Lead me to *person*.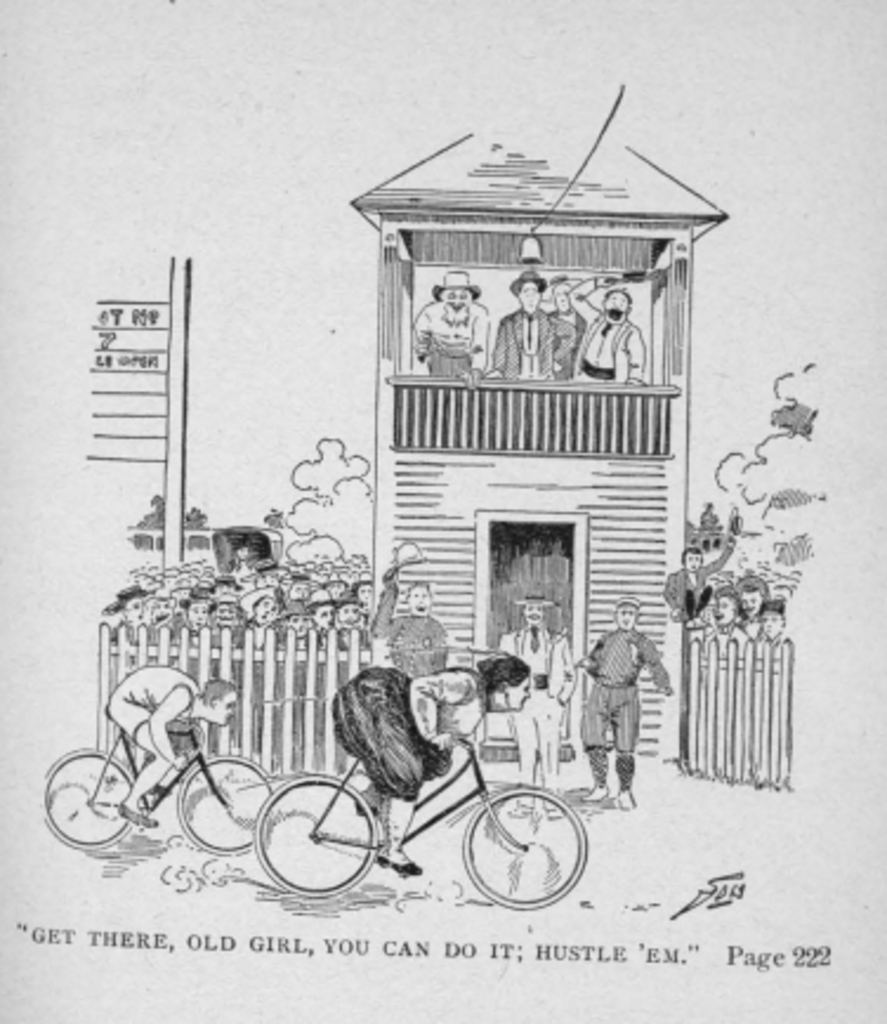
Lead to <bbox>321, 654, 531, 878</bbox>.
